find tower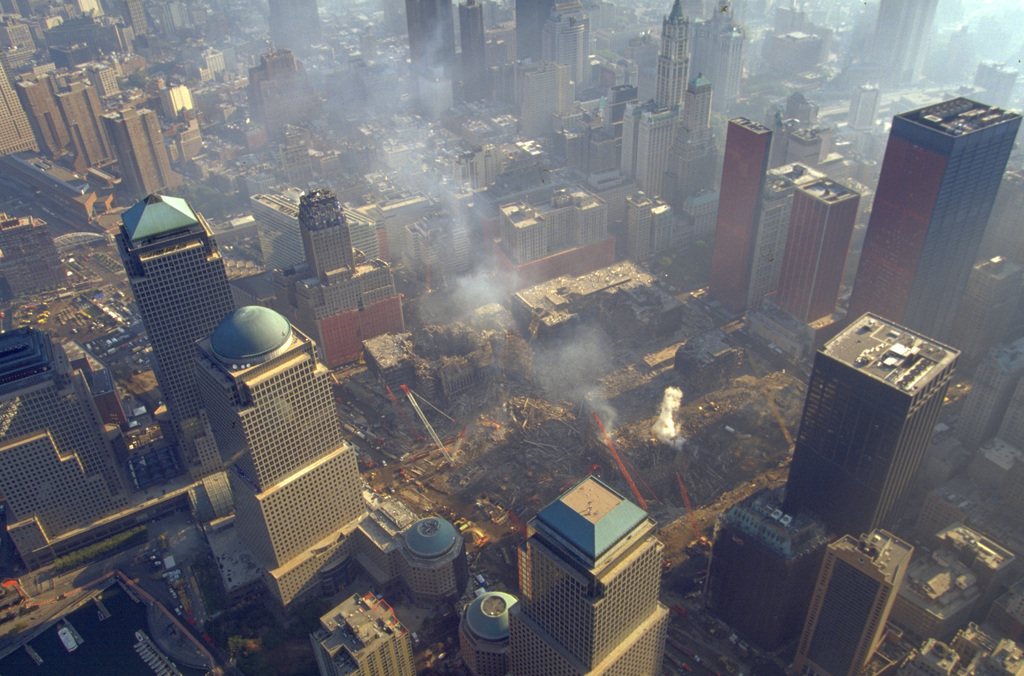
bbox=(24, 67, 68, 158)
